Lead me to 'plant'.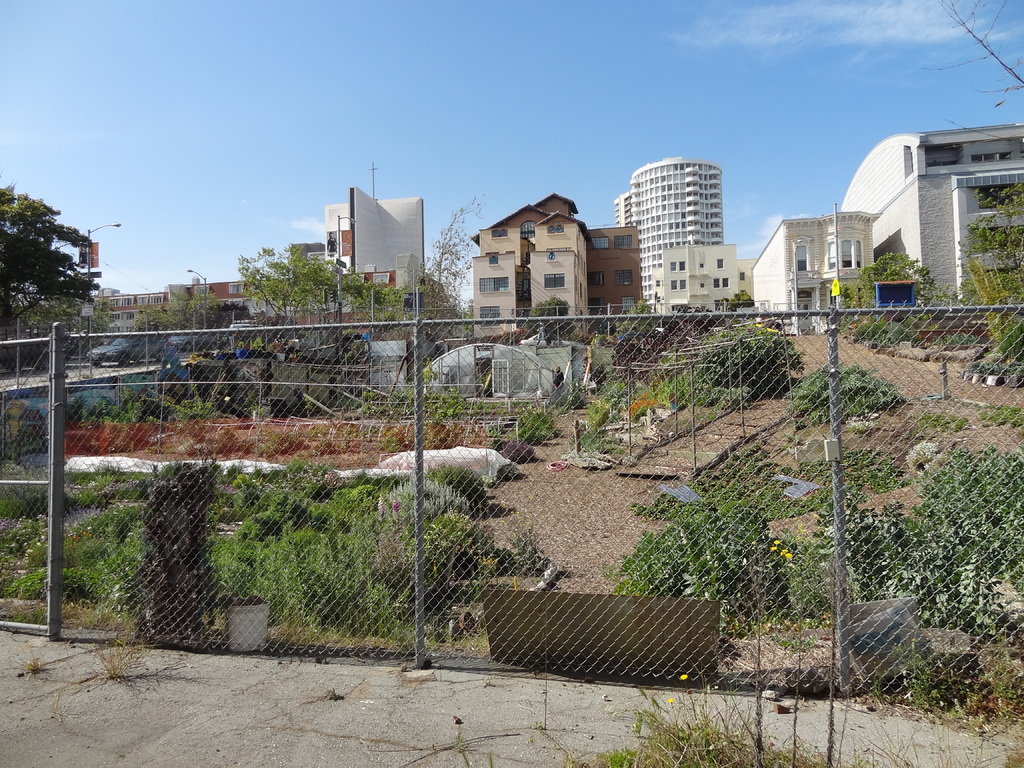
Lead to <bbox>62, 392, 136, 431</bbox>.
